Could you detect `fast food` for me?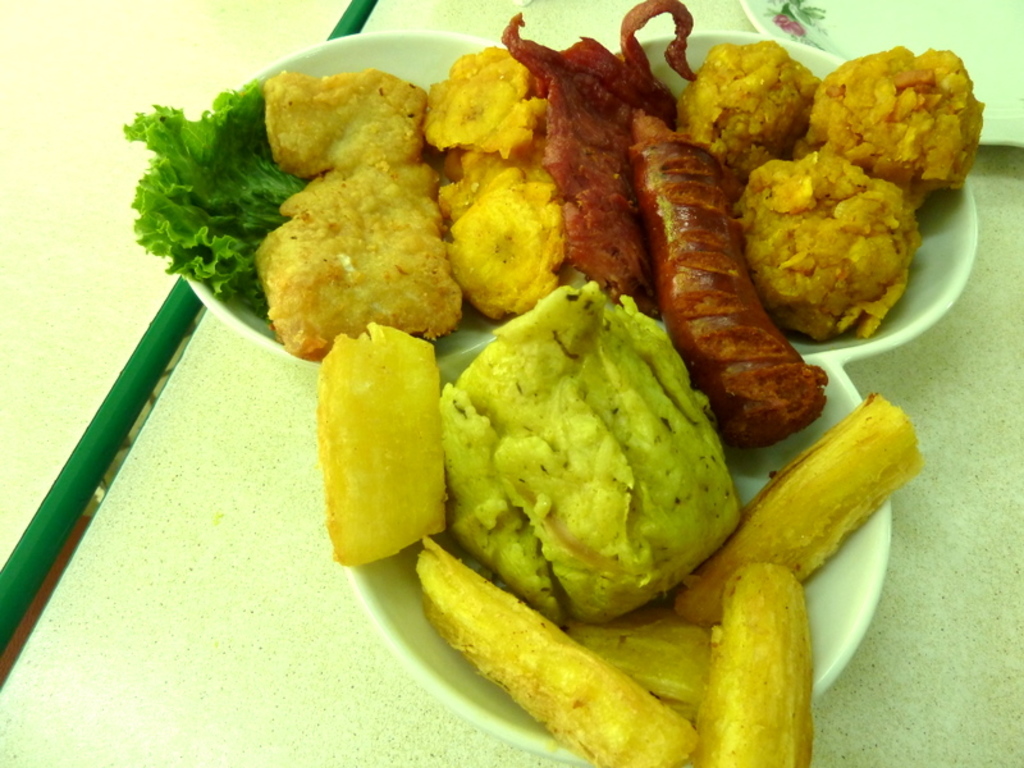
Detection result: {"x1": 399, "y1": 556, "x2": 846, "y2": 767}.
